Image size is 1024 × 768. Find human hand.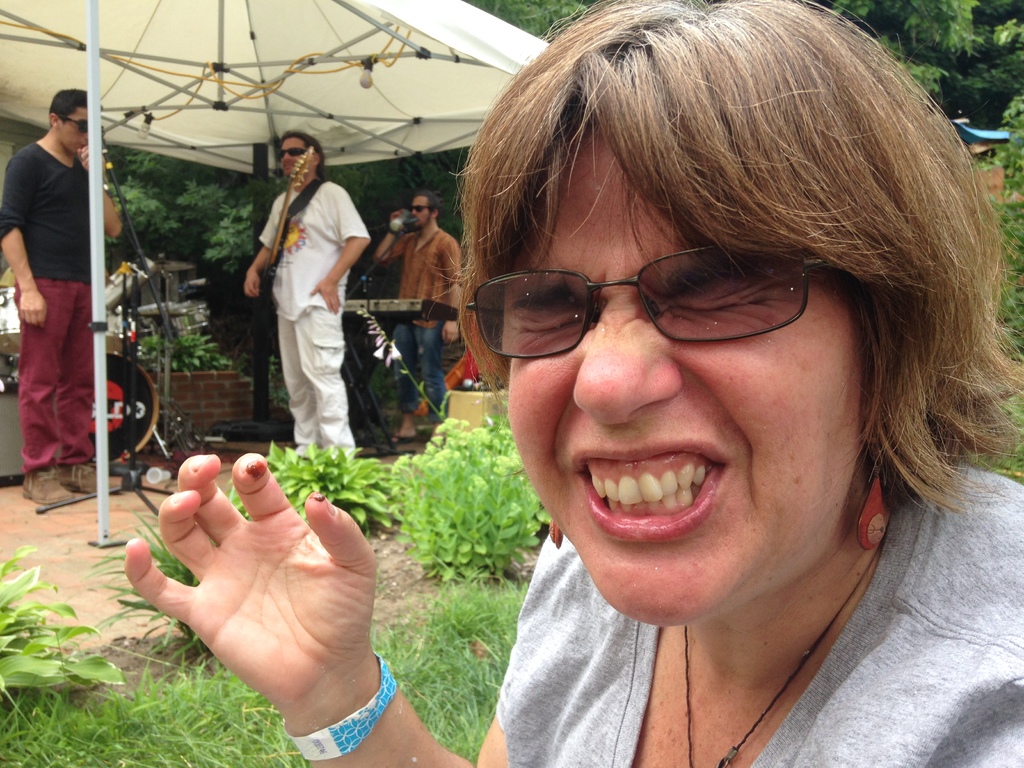
detection(241, 263, 259, 299).
